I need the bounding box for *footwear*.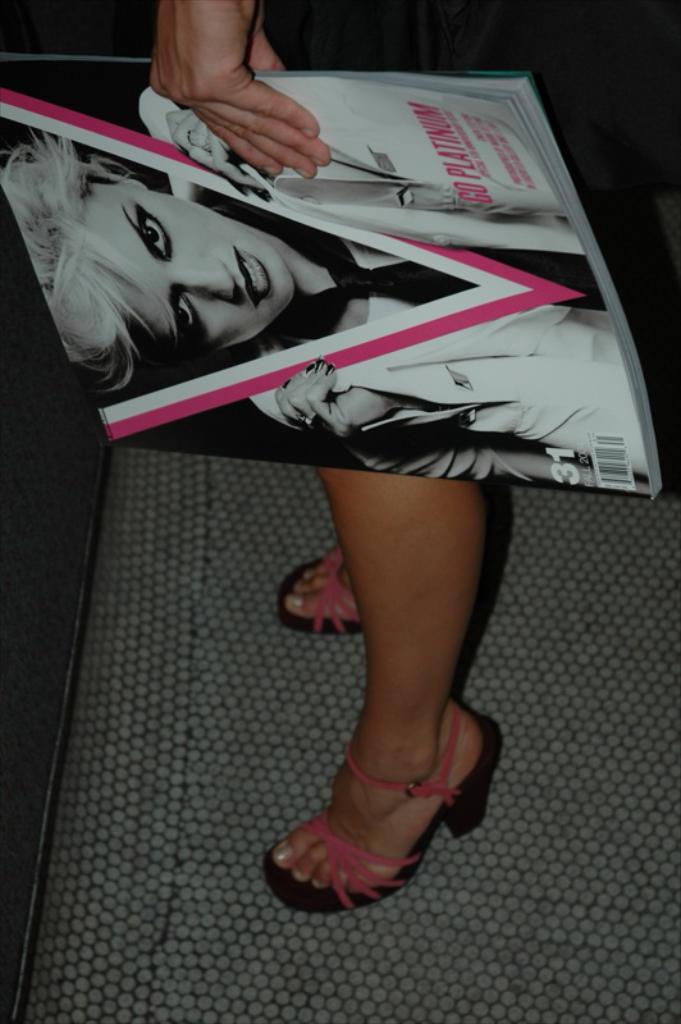
Here it is: <region>260, 696, 501, 914</region>.
